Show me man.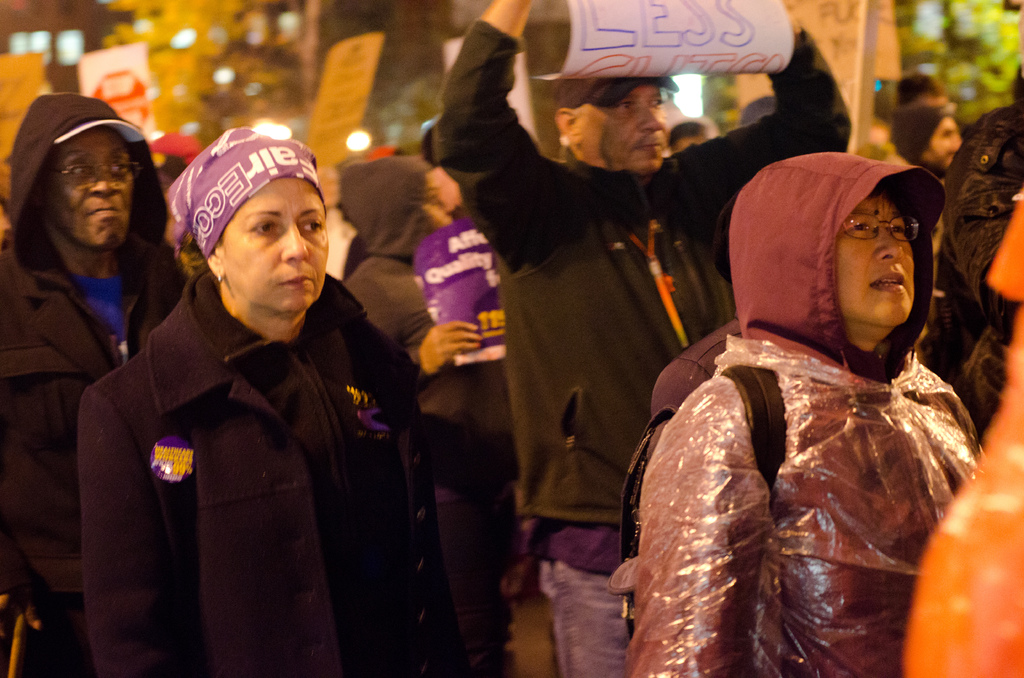
man is here: left=1, top=96, right=208, bottom=659.
